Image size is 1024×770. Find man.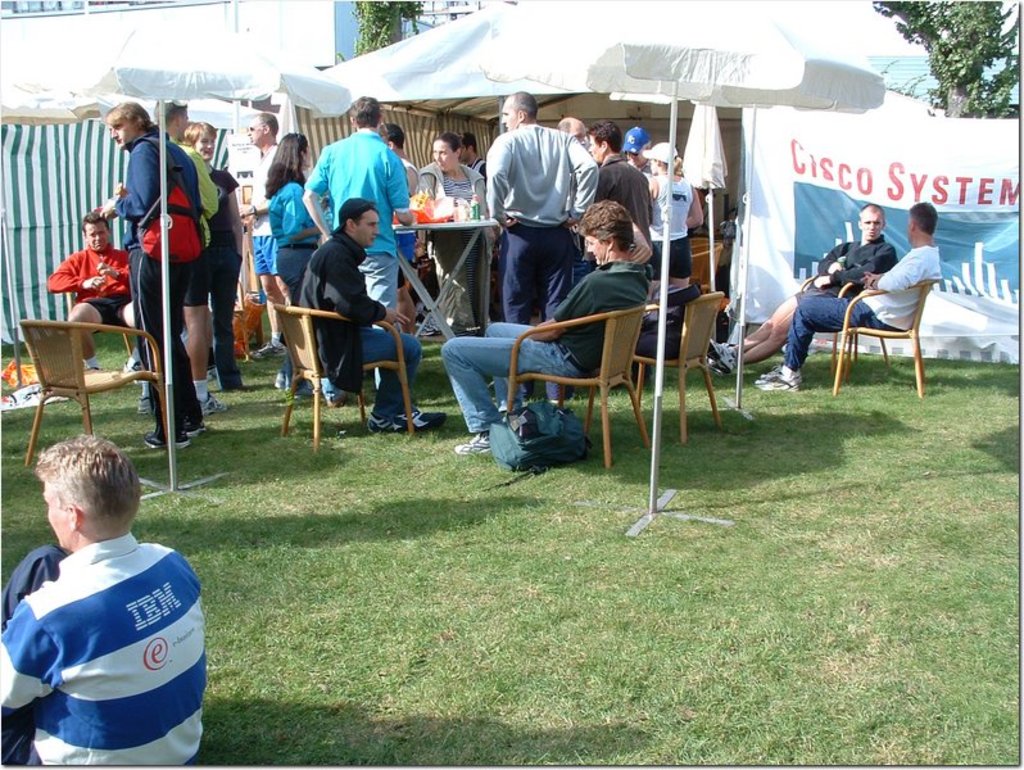
pyautogui.locateOnScreen(55, 205, 136, 385).
